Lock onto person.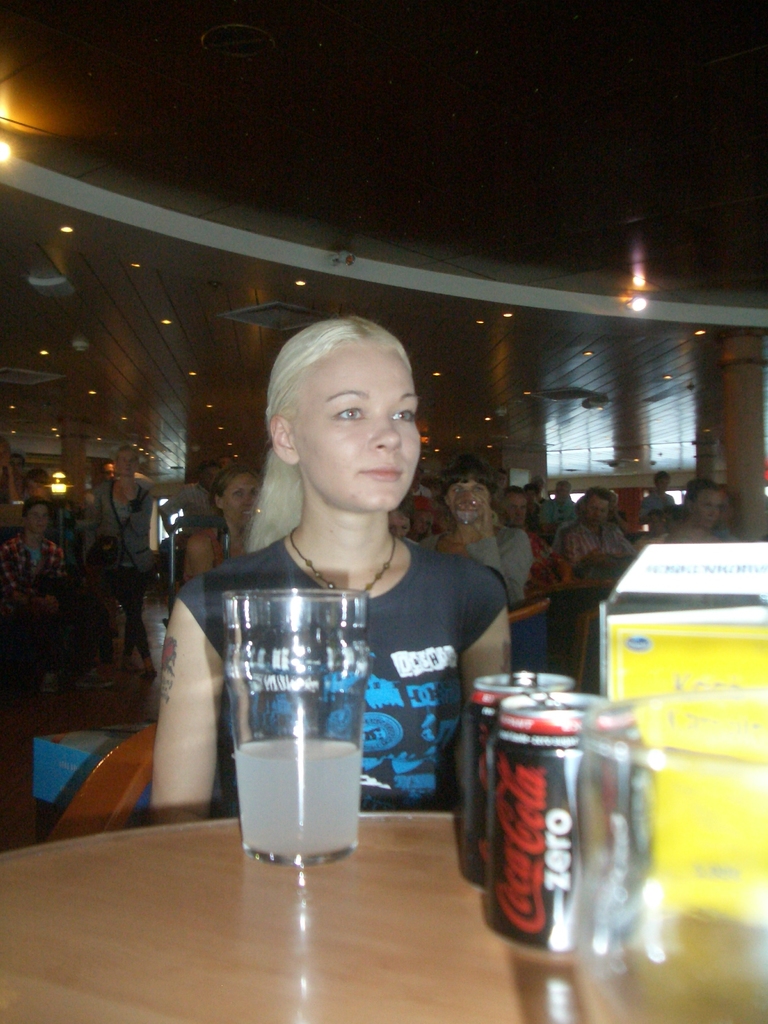
Locked: select_region(639, 466, 675, 534).
